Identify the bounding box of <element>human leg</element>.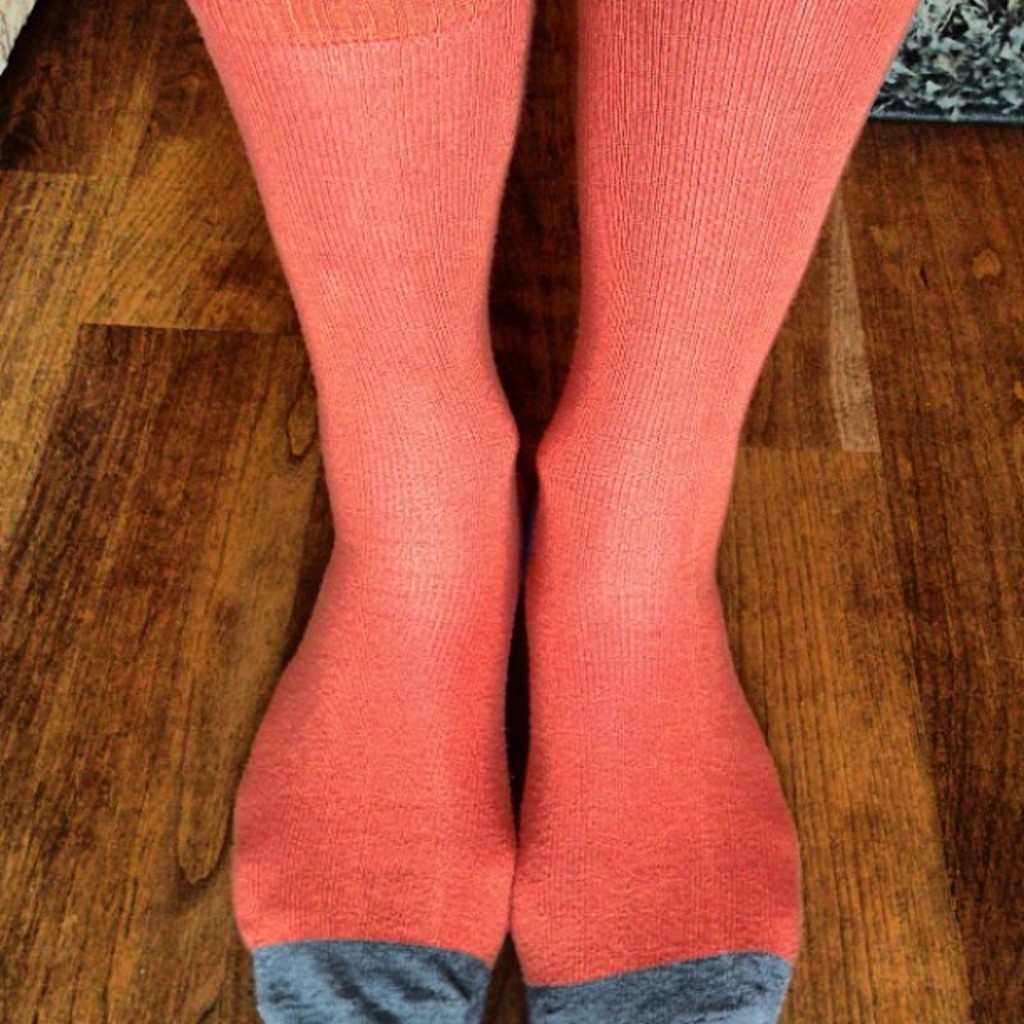
bbox=(179, 0, 530, 1022).
